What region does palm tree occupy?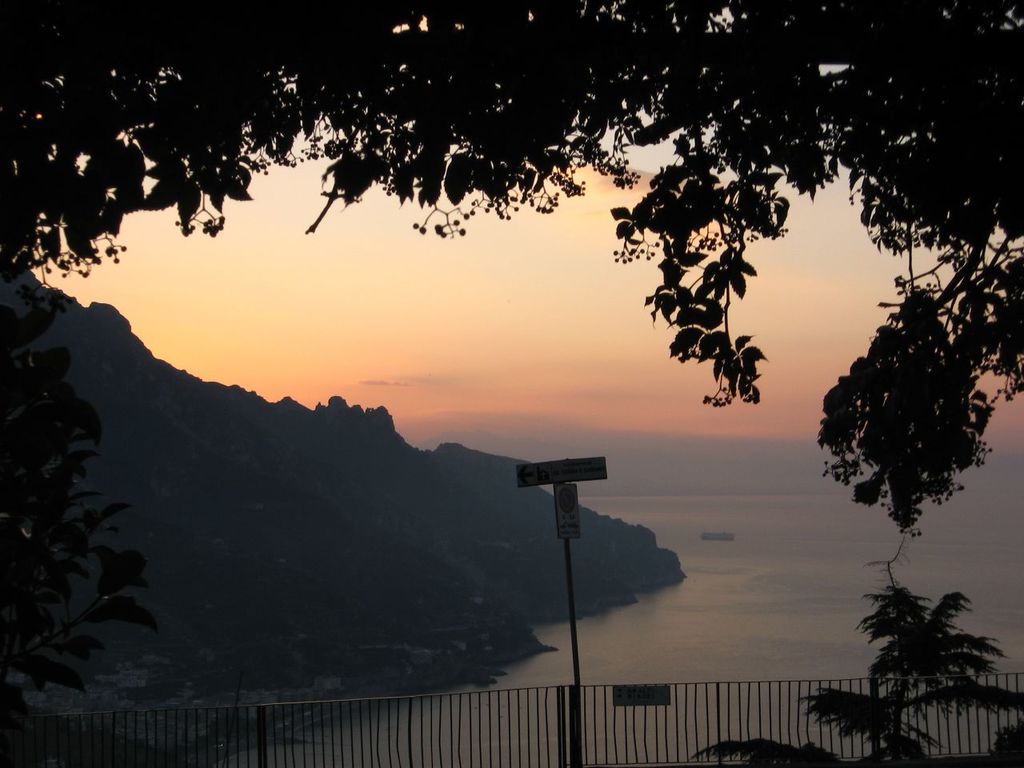
x1=682, y1=734, x2=844, y2=767.
